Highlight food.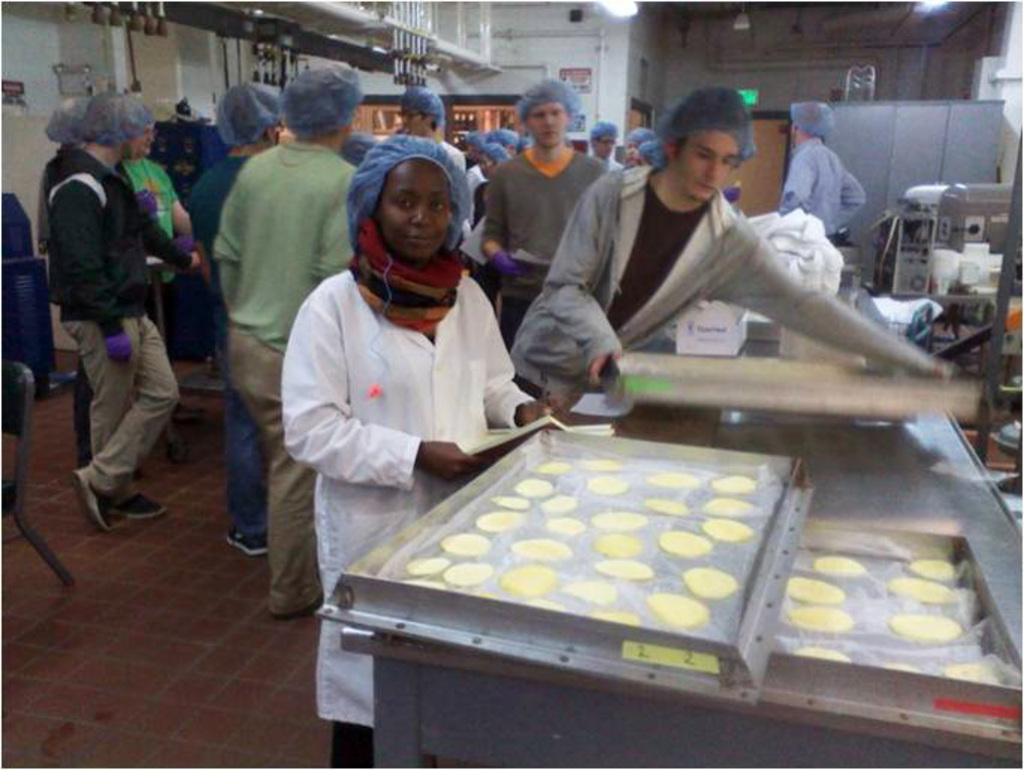
Highlighted region: 520 592 567 612.
